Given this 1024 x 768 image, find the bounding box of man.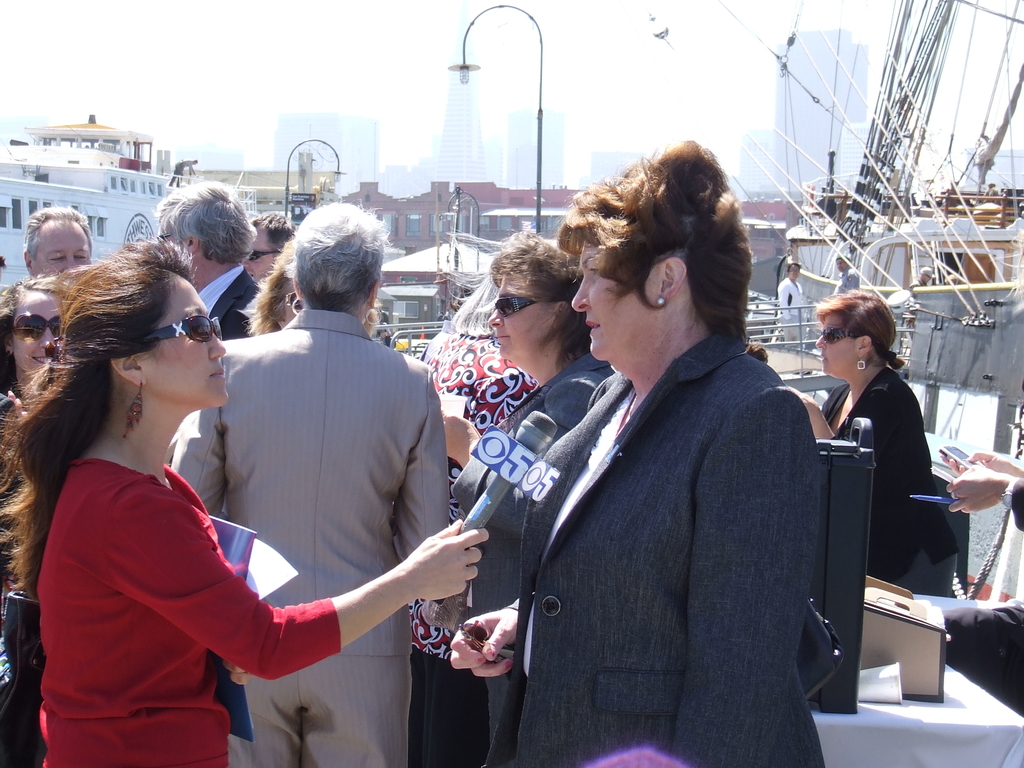
148/181/268/337.
